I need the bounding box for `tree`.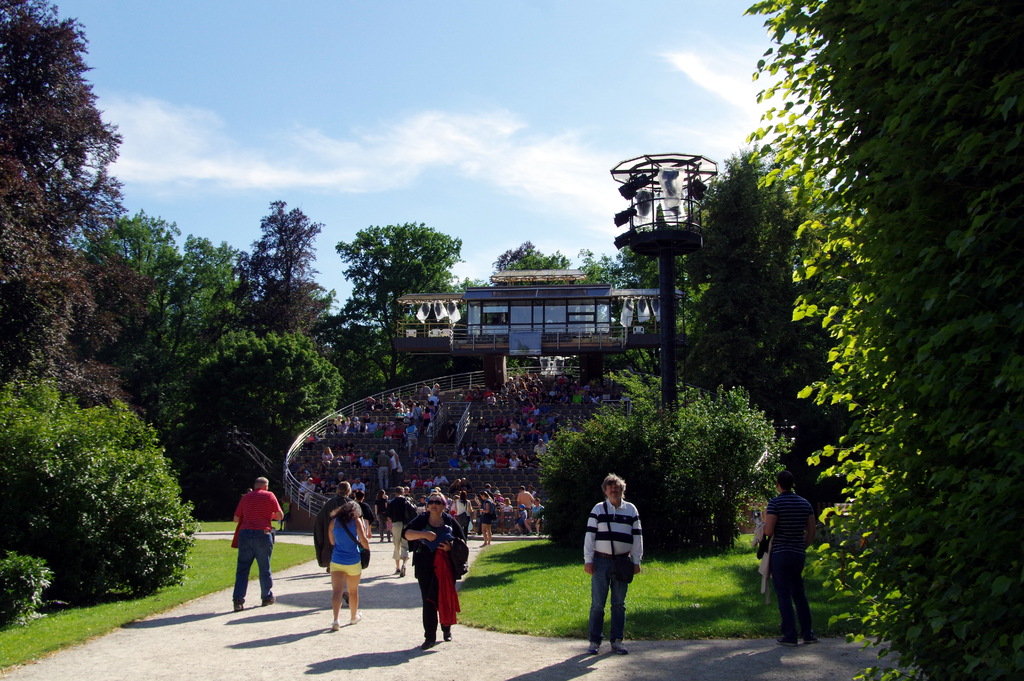
Here it is: <bbox>0, 369, 200, 639</bbox>.
